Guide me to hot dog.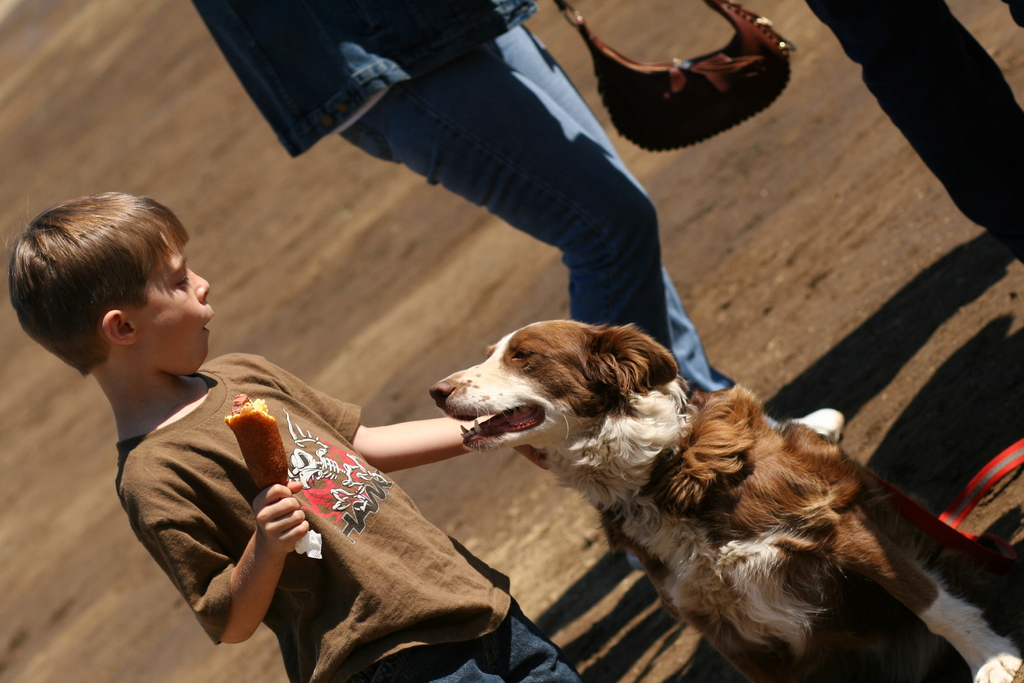
Guidance: pyautogui.locateOnScreen(222, 391, 281, 491).
